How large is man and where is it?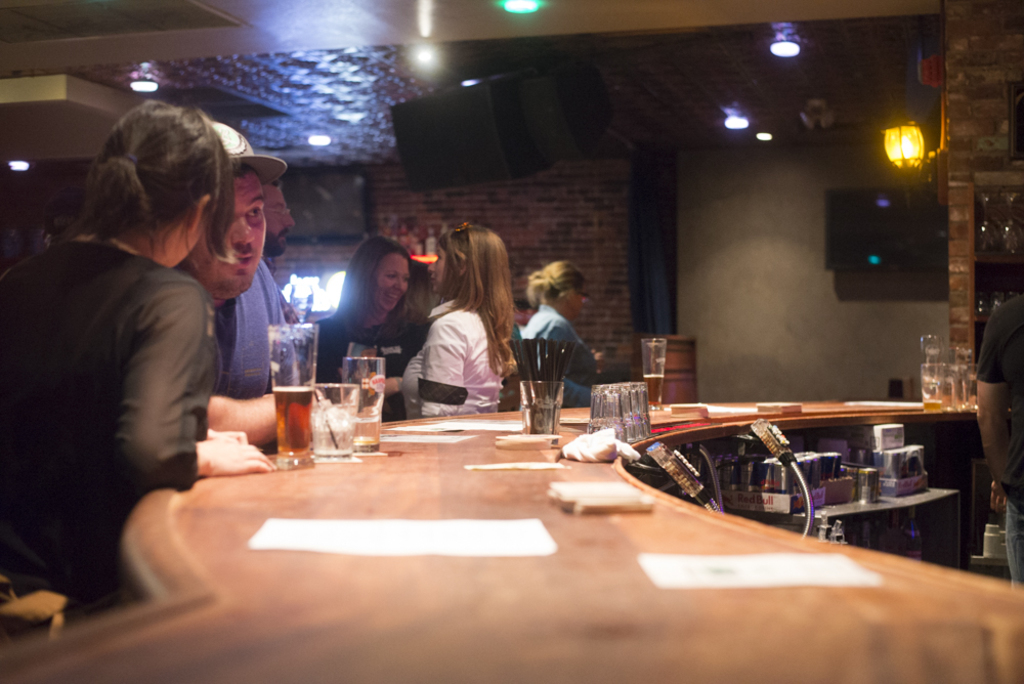
Bounding box: bbox=[171, 123, 322, 446].
